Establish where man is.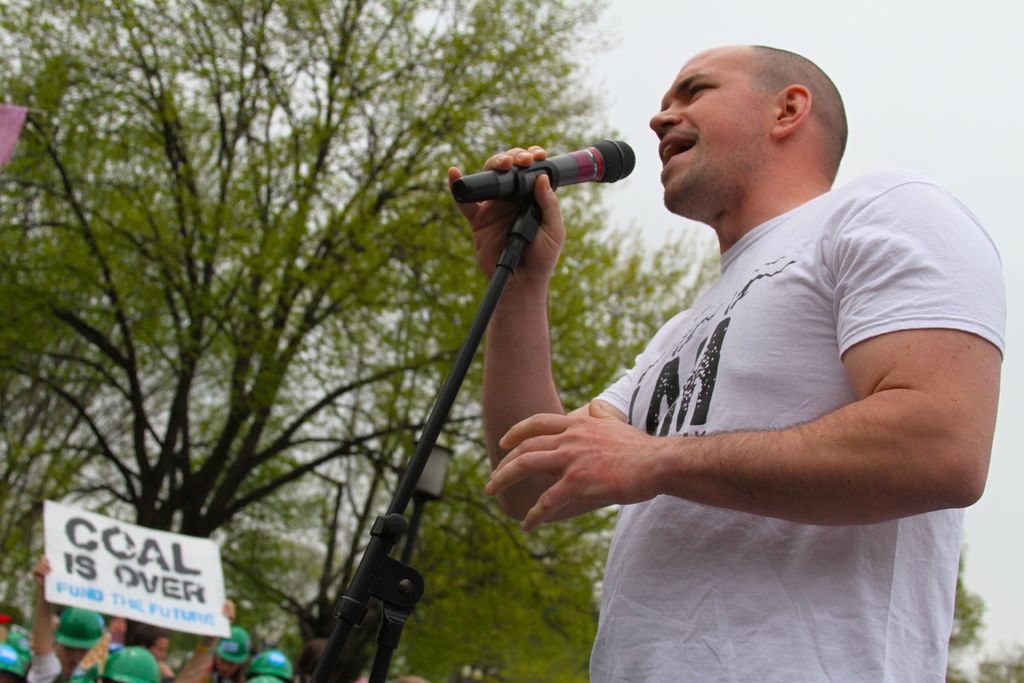
Established at bbox(429, 40, 1021, 682).
